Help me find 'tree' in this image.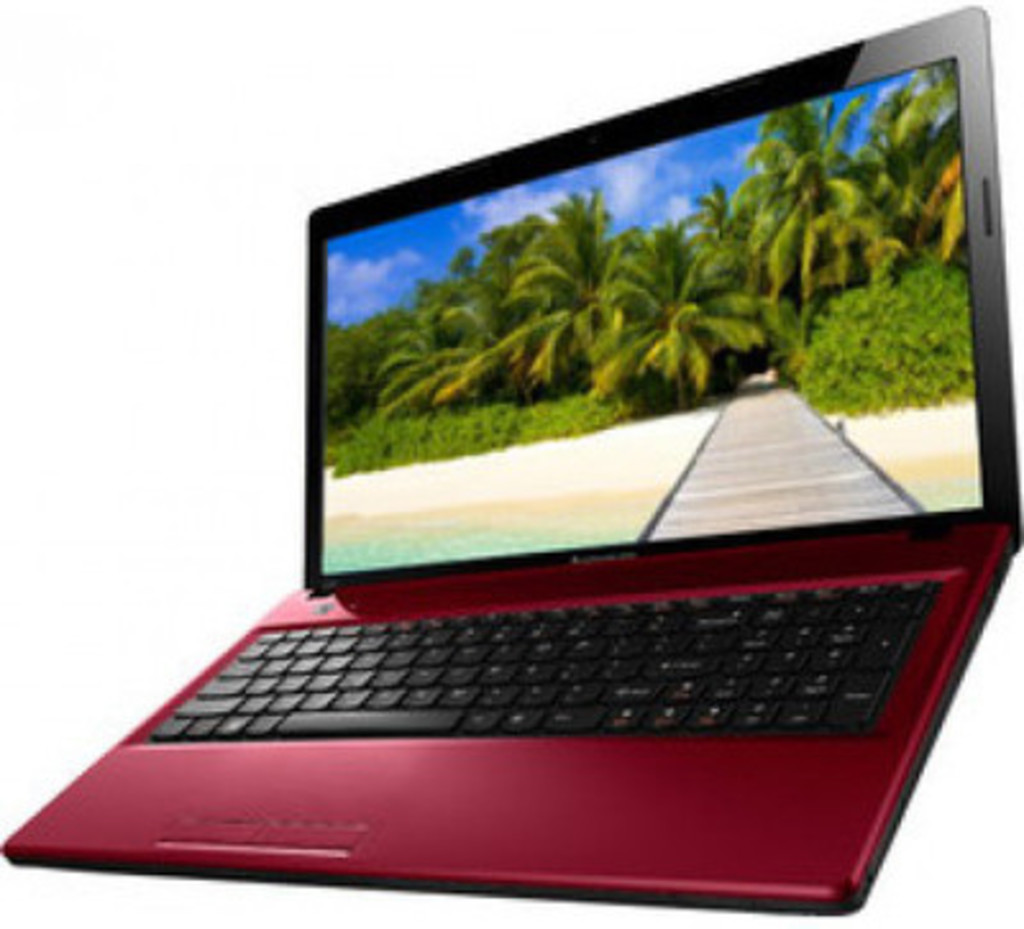
Found it: (497, 161, 627, 394).
